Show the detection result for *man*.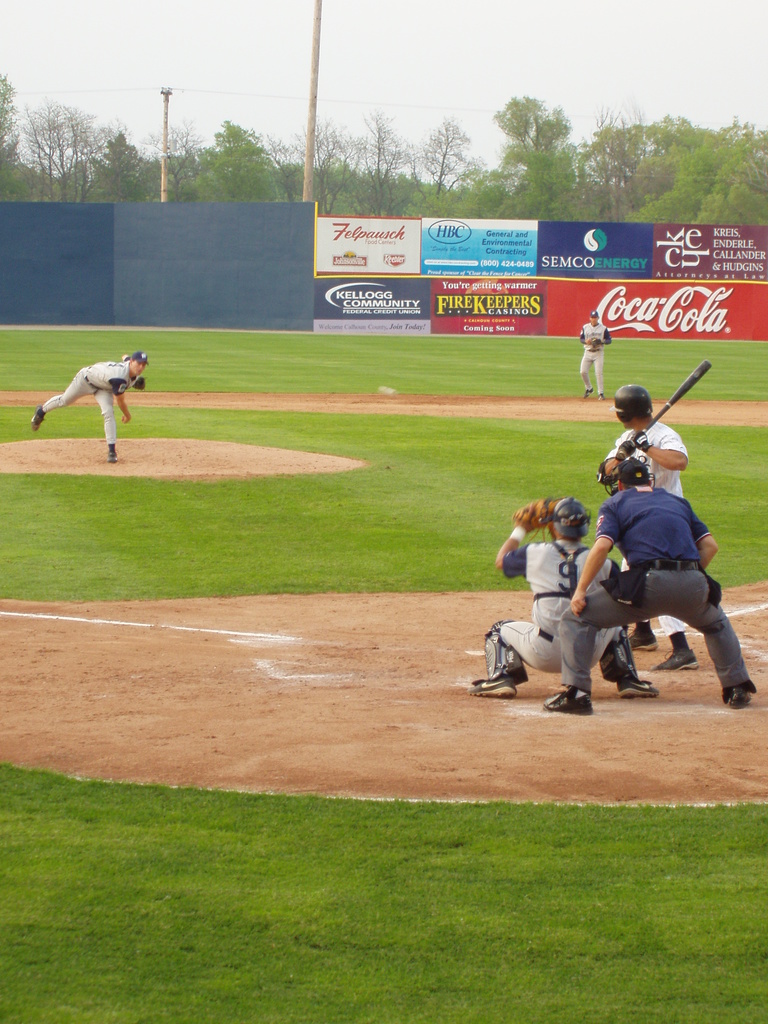
l=579, t=310, r=614, b=401.
